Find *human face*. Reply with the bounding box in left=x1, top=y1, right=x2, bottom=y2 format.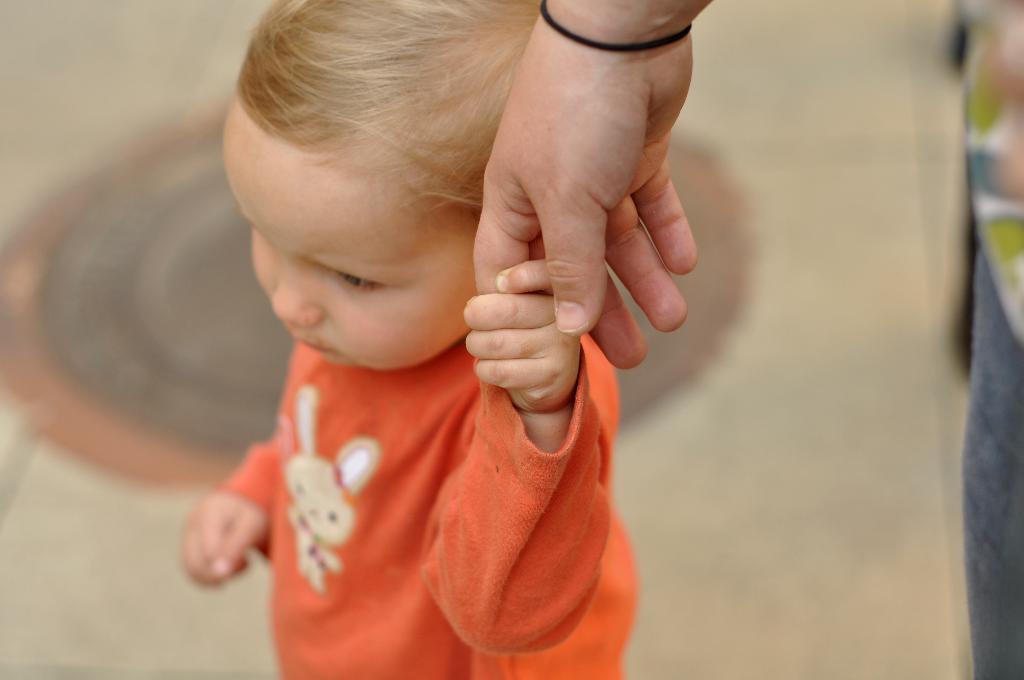
left=220, top=133, right=467, bottom=368.
